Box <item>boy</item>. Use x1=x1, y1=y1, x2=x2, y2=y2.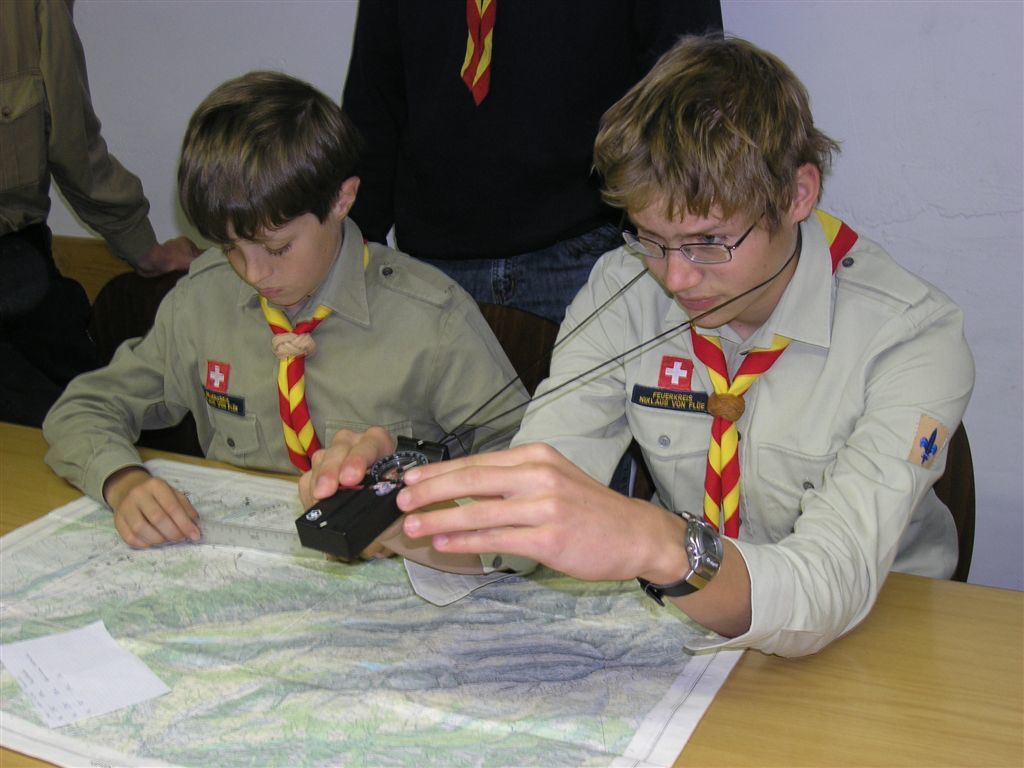
x1=291, y1=28, x2=982, y2=678.
